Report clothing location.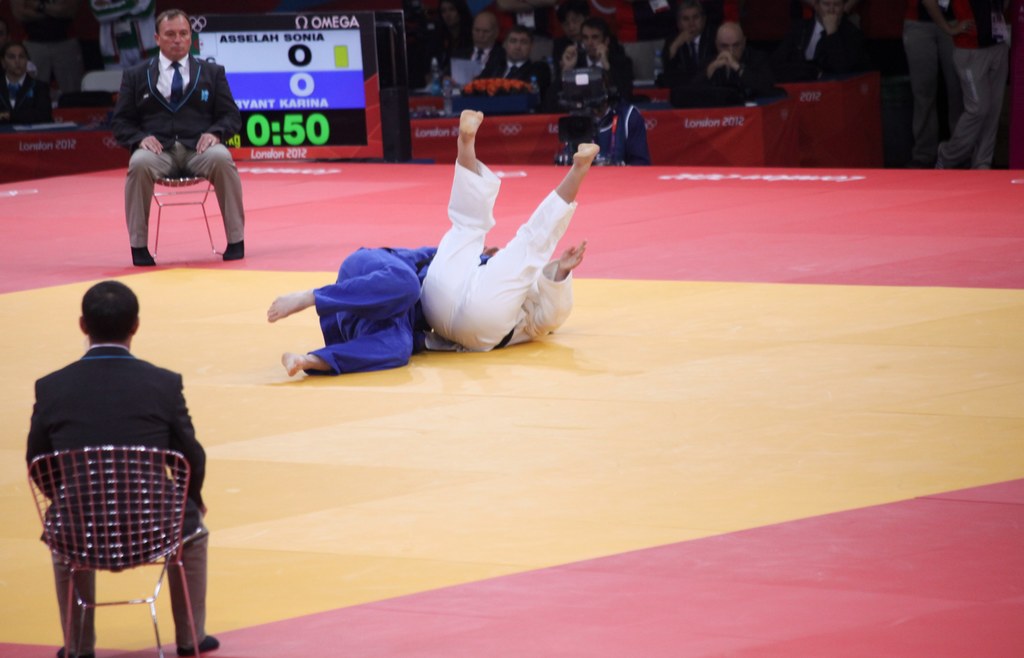
Report: [left=0, top=71, right=54, bottom=126].
